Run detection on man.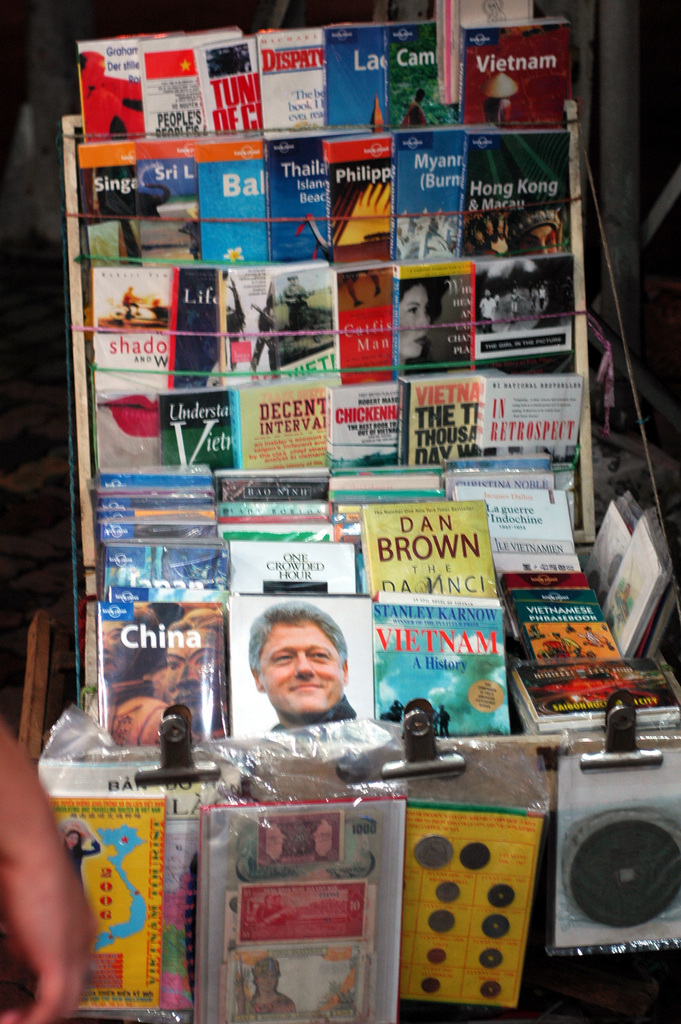
Result: [400,86,430,127].
